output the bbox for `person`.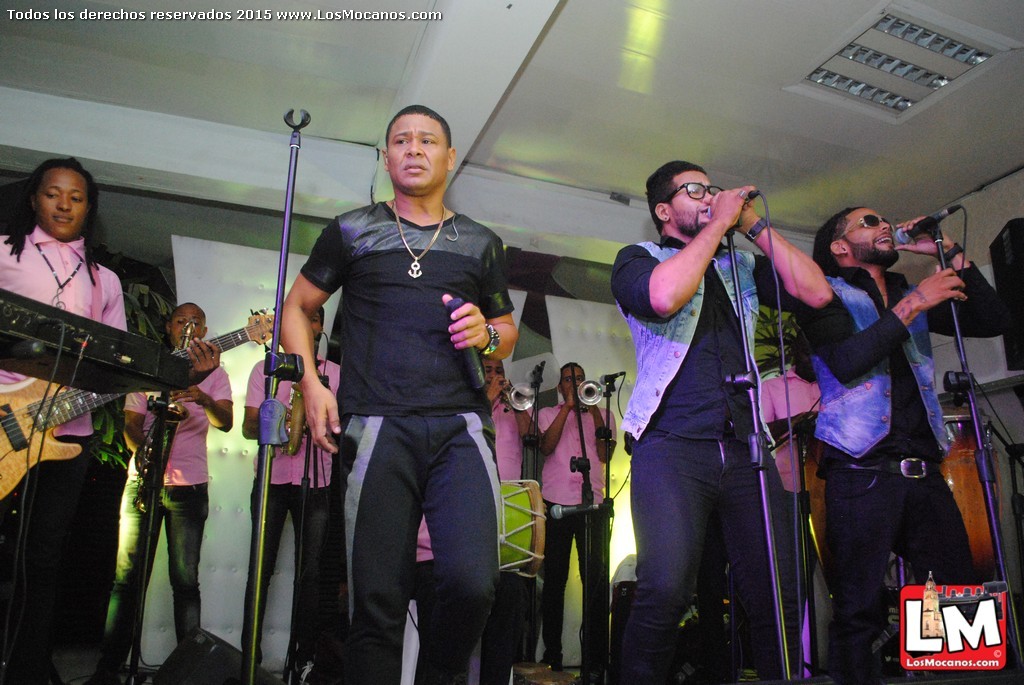
x1=610, y1=162, x2=835, y2=684.
